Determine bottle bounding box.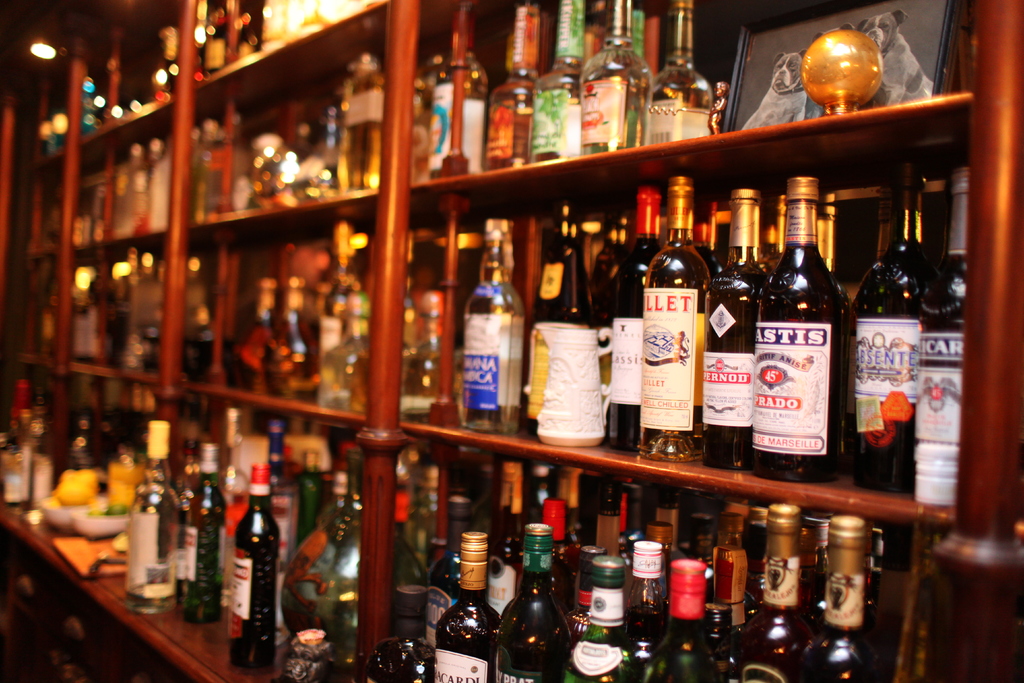
Determined: 430,496,470,650.
